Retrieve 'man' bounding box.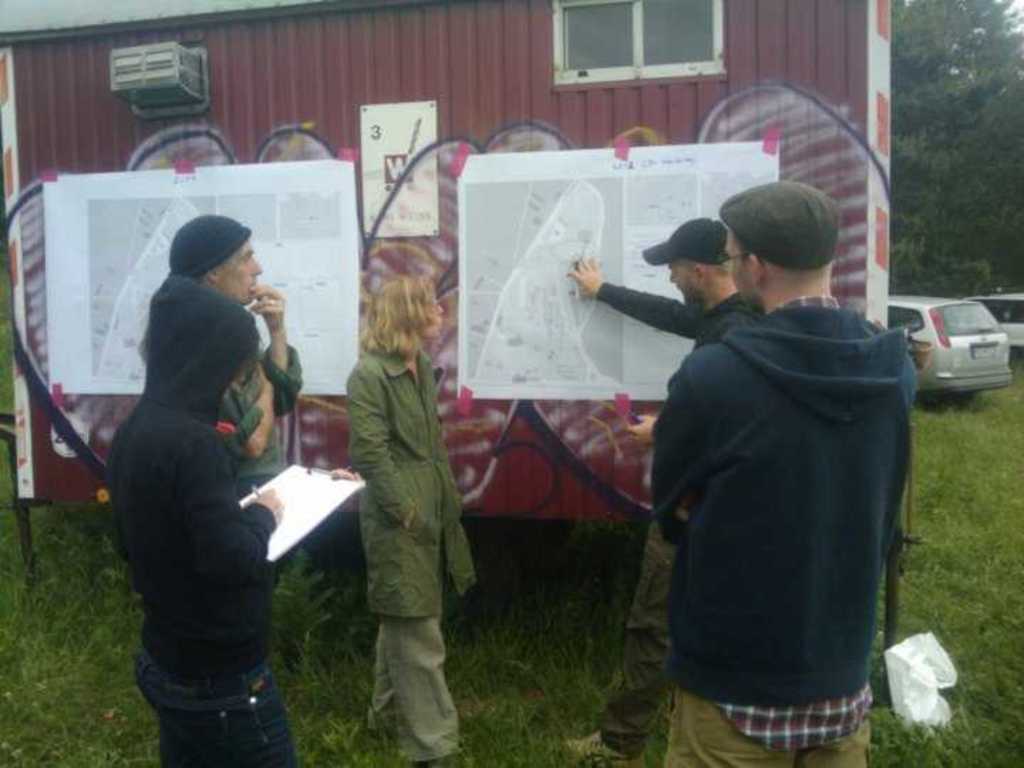
Bounding box: (left=566, top=218, right=769, bottom=761).
